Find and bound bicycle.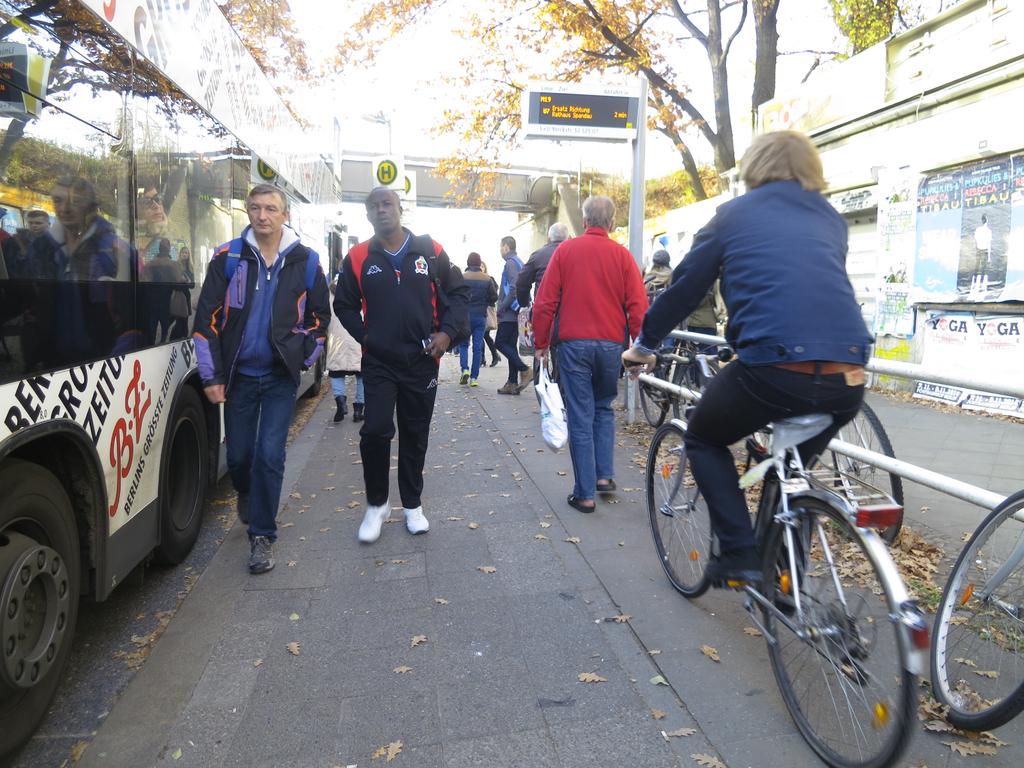
Bound: <bbox>753, 395, 905, 547</bbox>.
